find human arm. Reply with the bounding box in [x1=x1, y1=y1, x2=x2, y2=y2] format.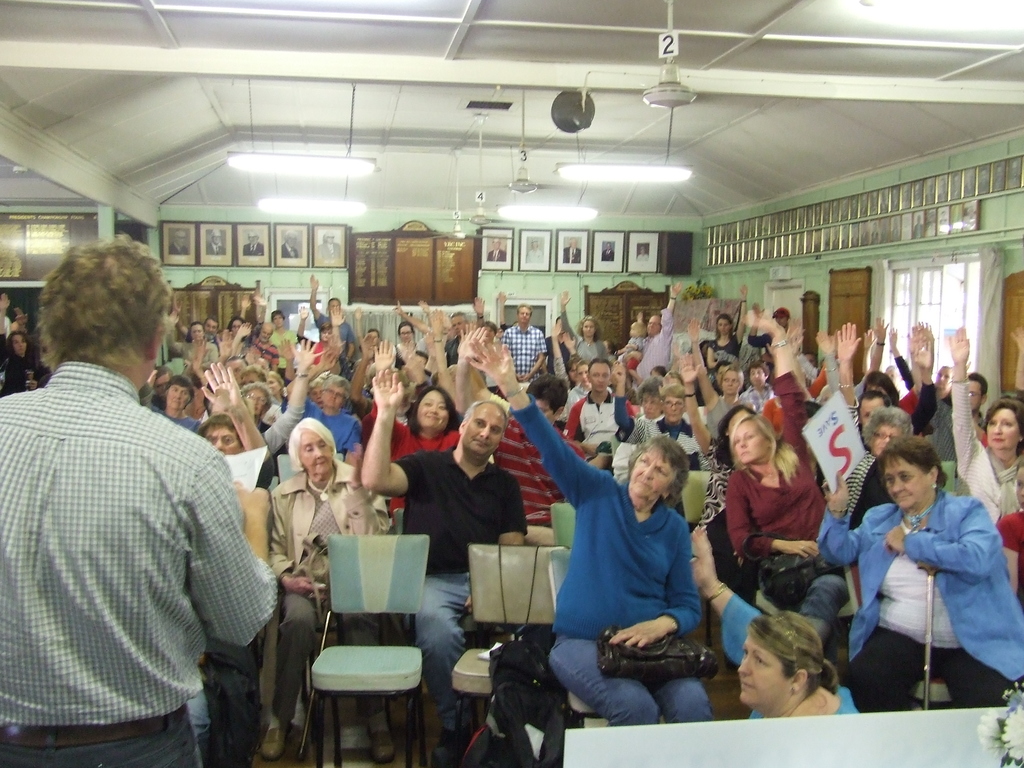
[x1=462, y1=332, x2=598, y2=513].
